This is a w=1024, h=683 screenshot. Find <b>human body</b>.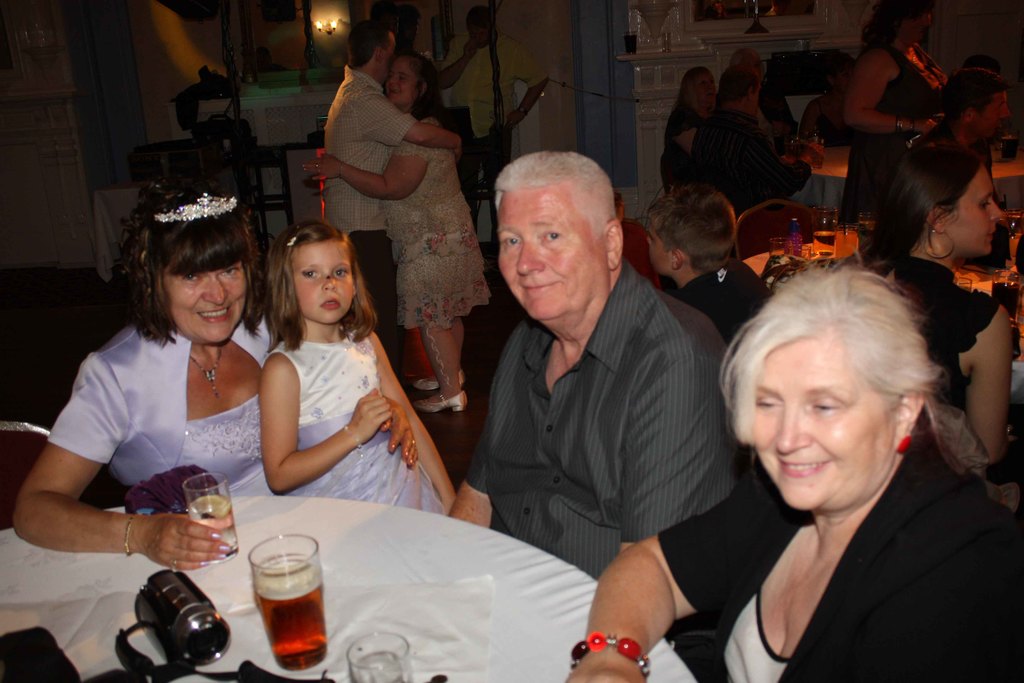
Bounding box: detection(653, 97, 701, 192).
